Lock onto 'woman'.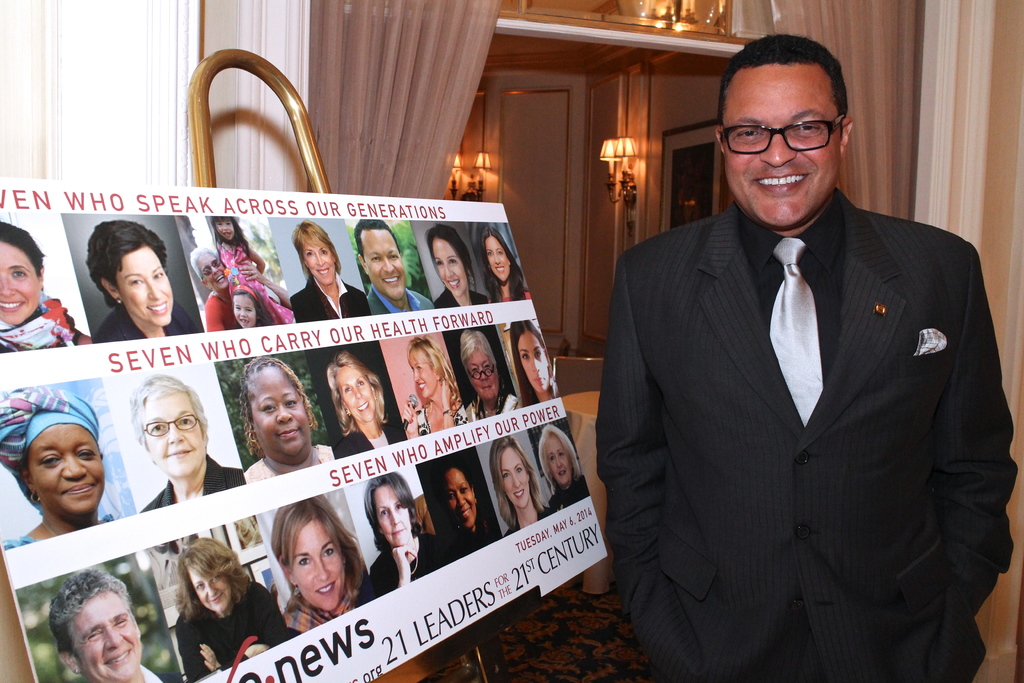
Locked: 0/384/114/547.
